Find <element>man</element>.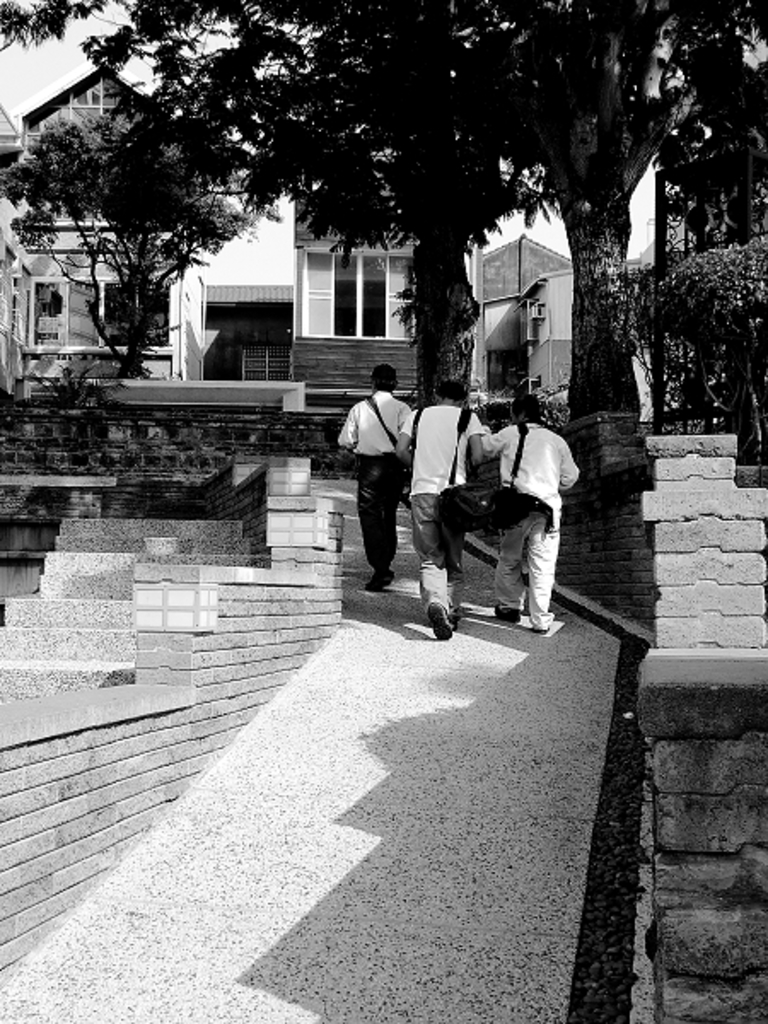
locate(399, 381, 485, 640).
